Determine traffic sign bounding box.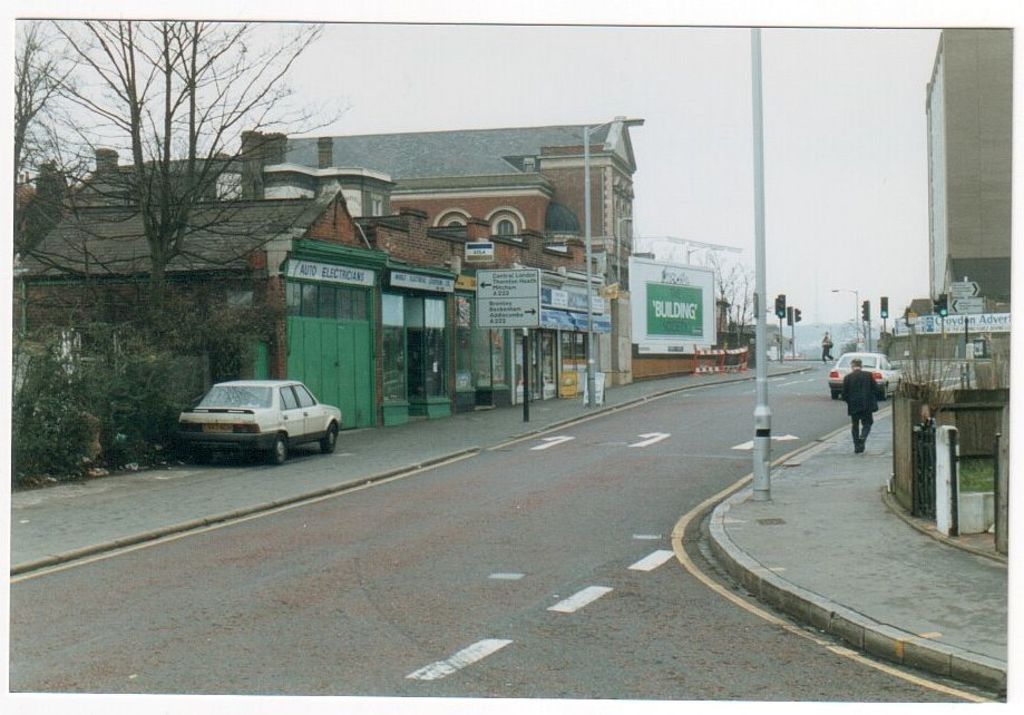
Determined: l=772, t=294, r=784, b=319.
